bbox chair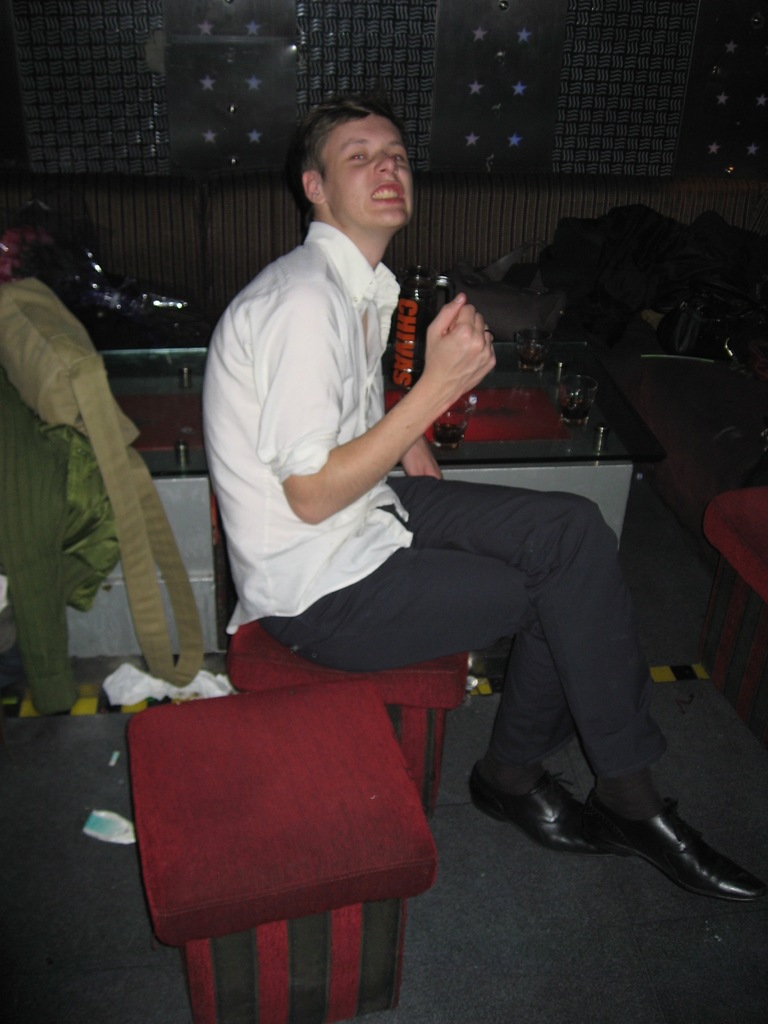
[x1=114, y1=646, x2=474, y2=1021]
